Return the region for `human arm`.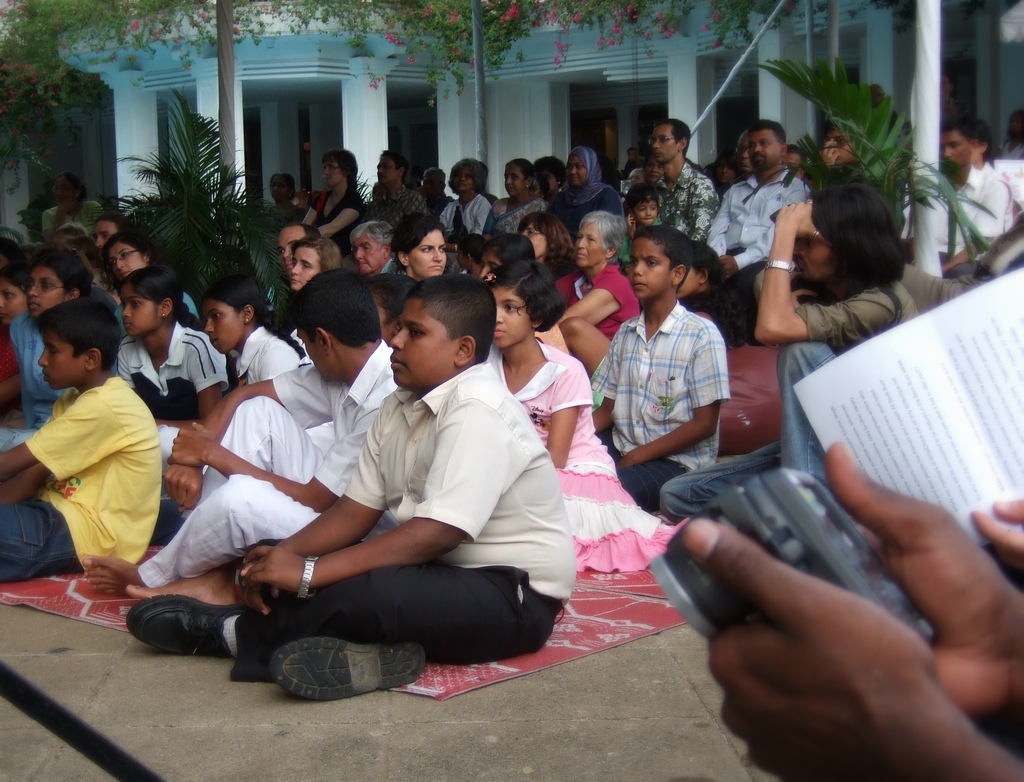
{"x1": 541, "y1": 358, "x2": 589, "y2": 470}.
